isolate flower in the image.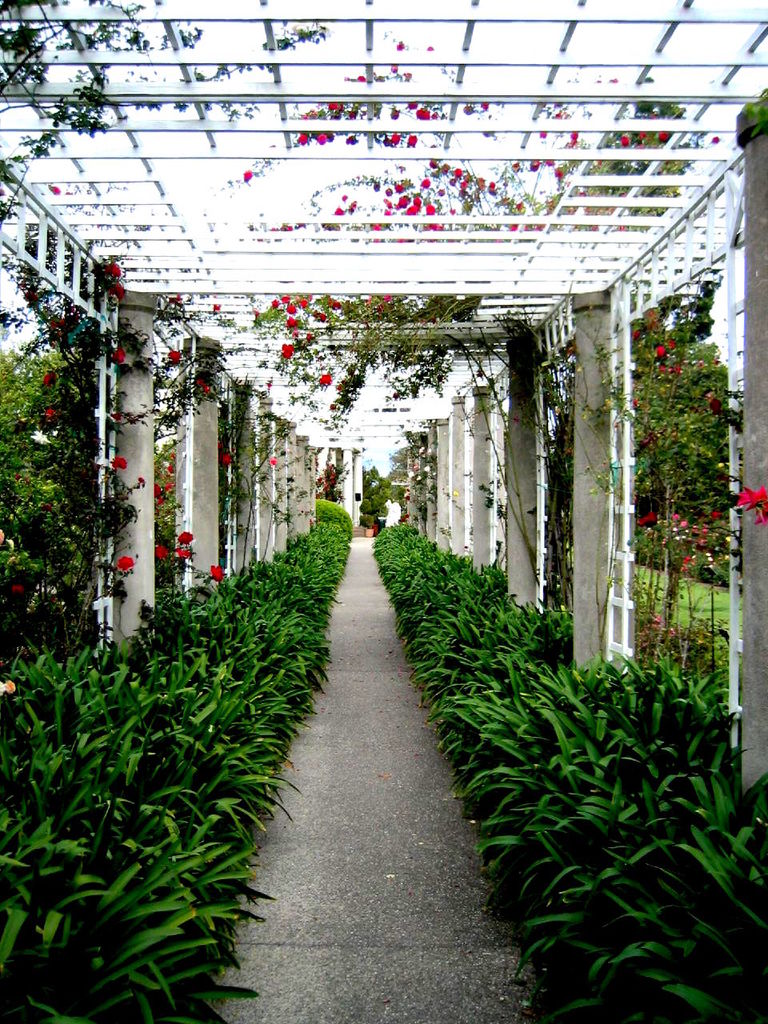
Isolated region: (634, 509, 653, 528).
